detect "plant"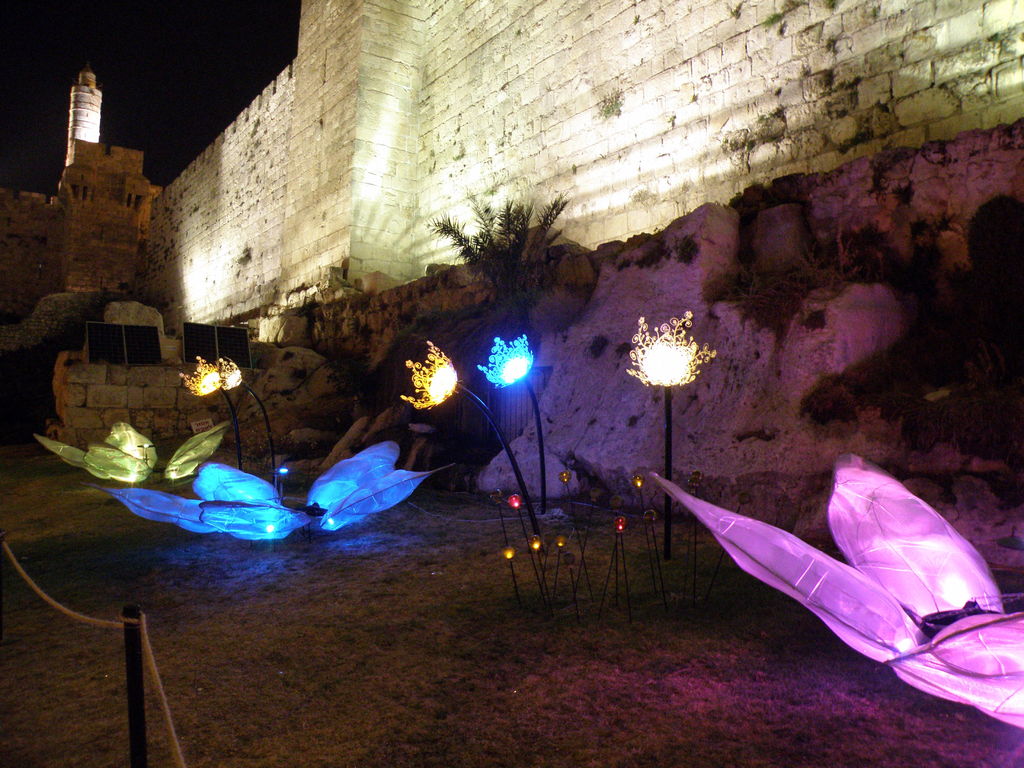
BBox(422, 188, 573, 327)
